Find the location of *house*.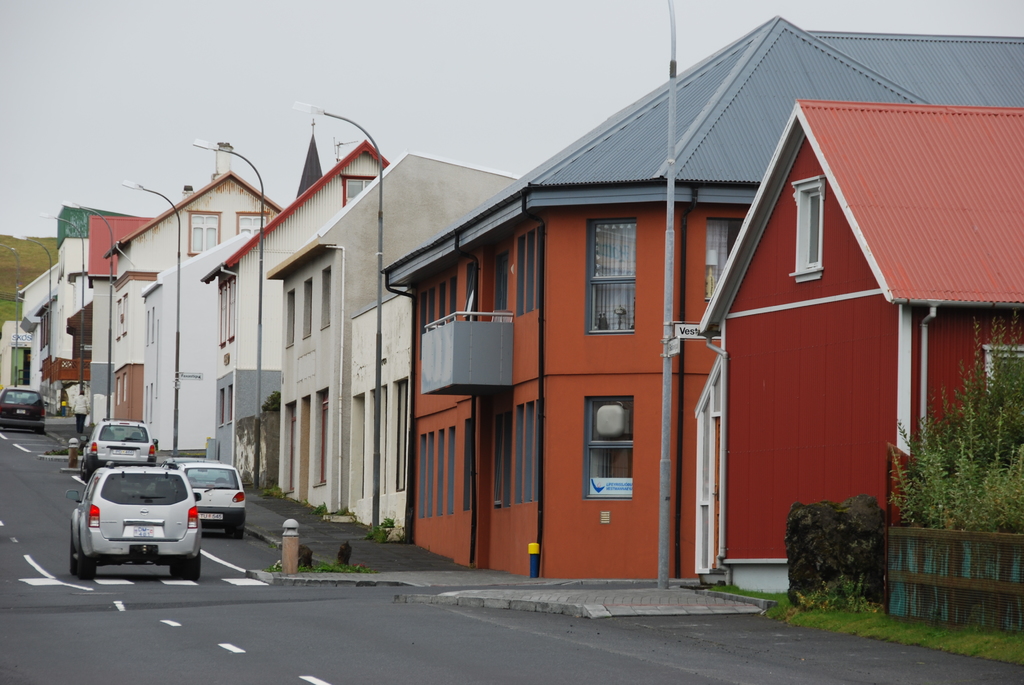
Location: box=[207, 18, 961, 623].
